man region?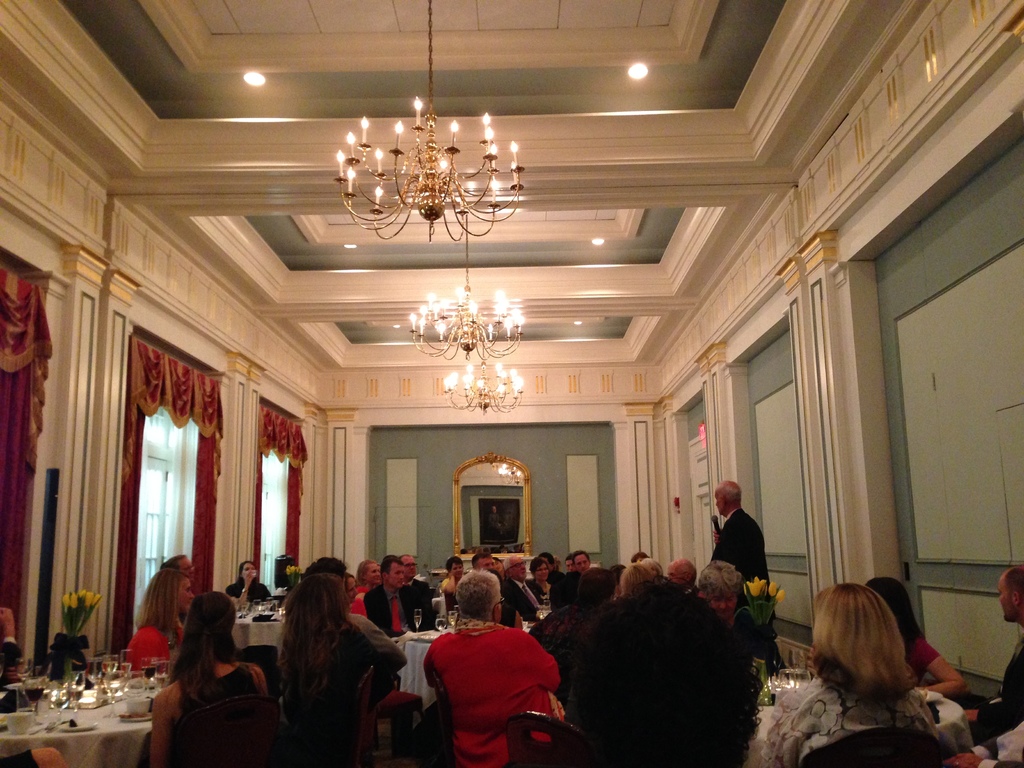
locate(535, 553, 567, 579)
